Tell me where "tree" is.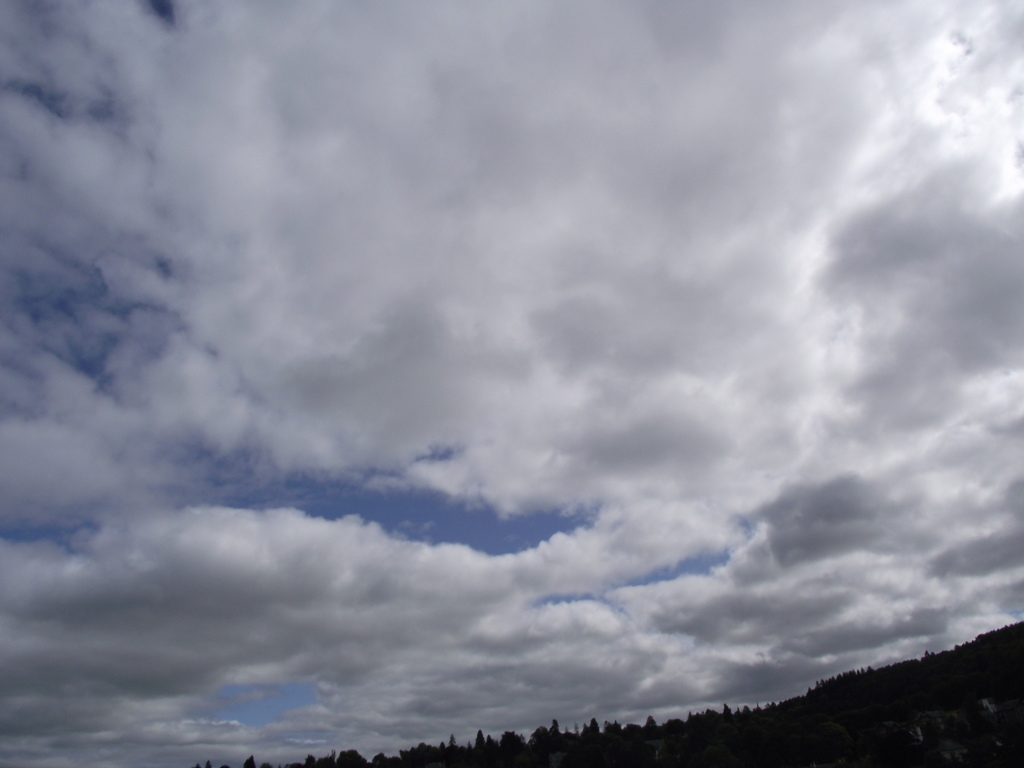
"tree" is at {"left": 585, "top": 721, "right": 605, "bottom": 761}.
